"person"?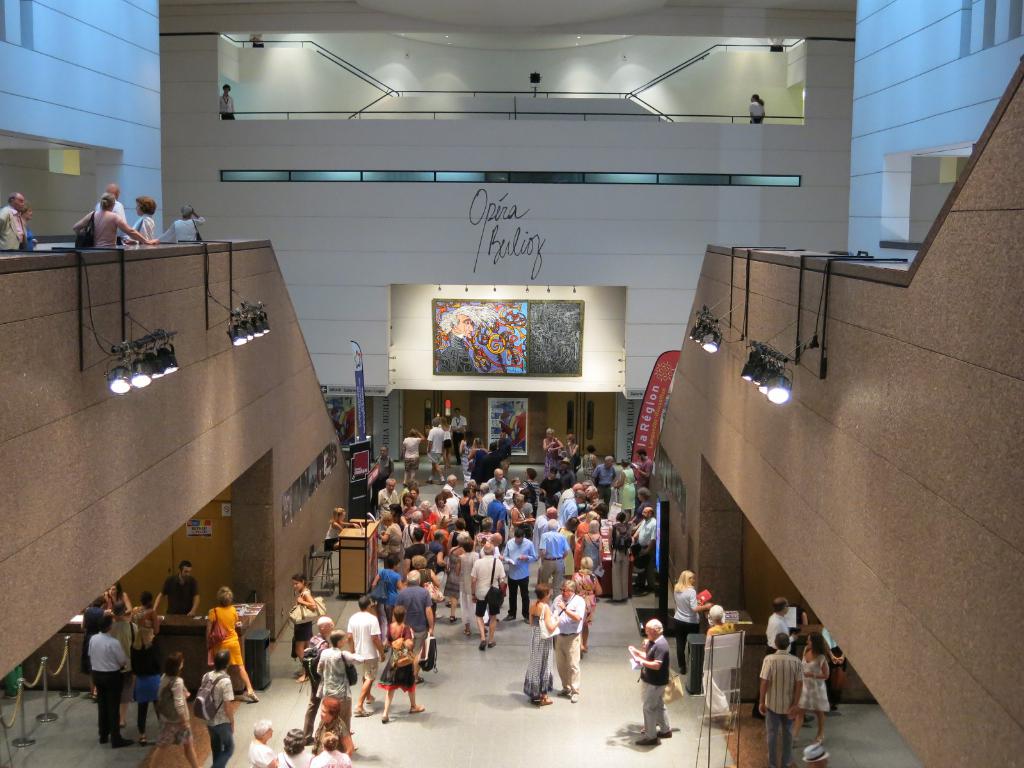
box=[628, 618, 678, 750]
